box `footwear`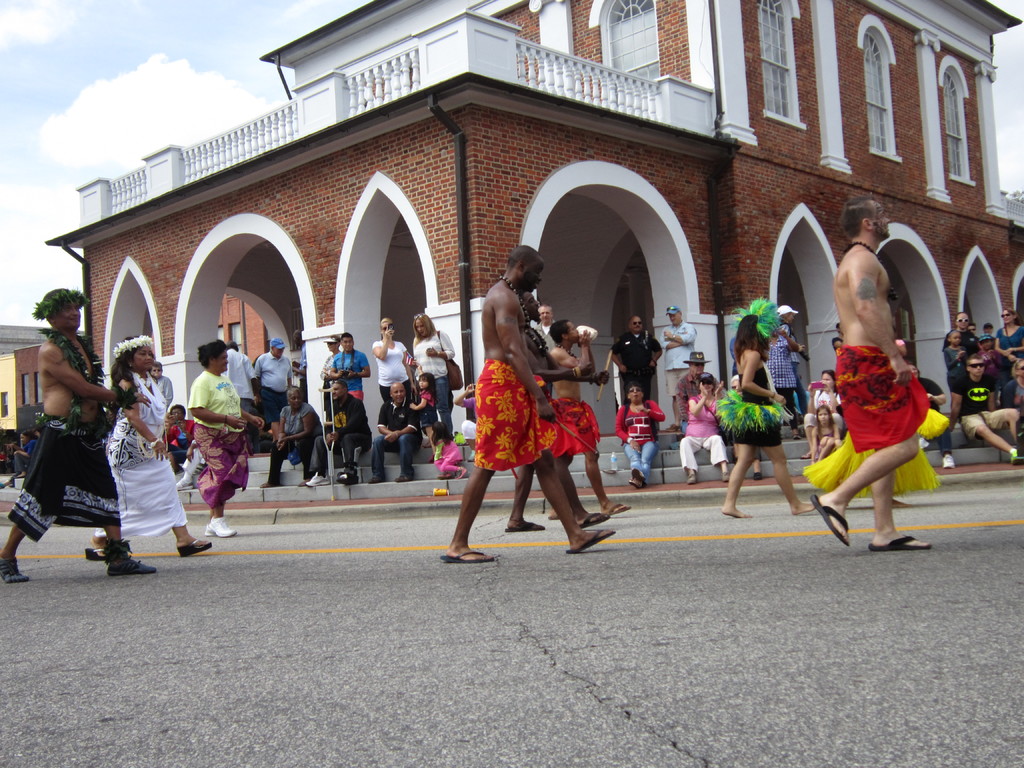
(0, 563, 28, 584)
